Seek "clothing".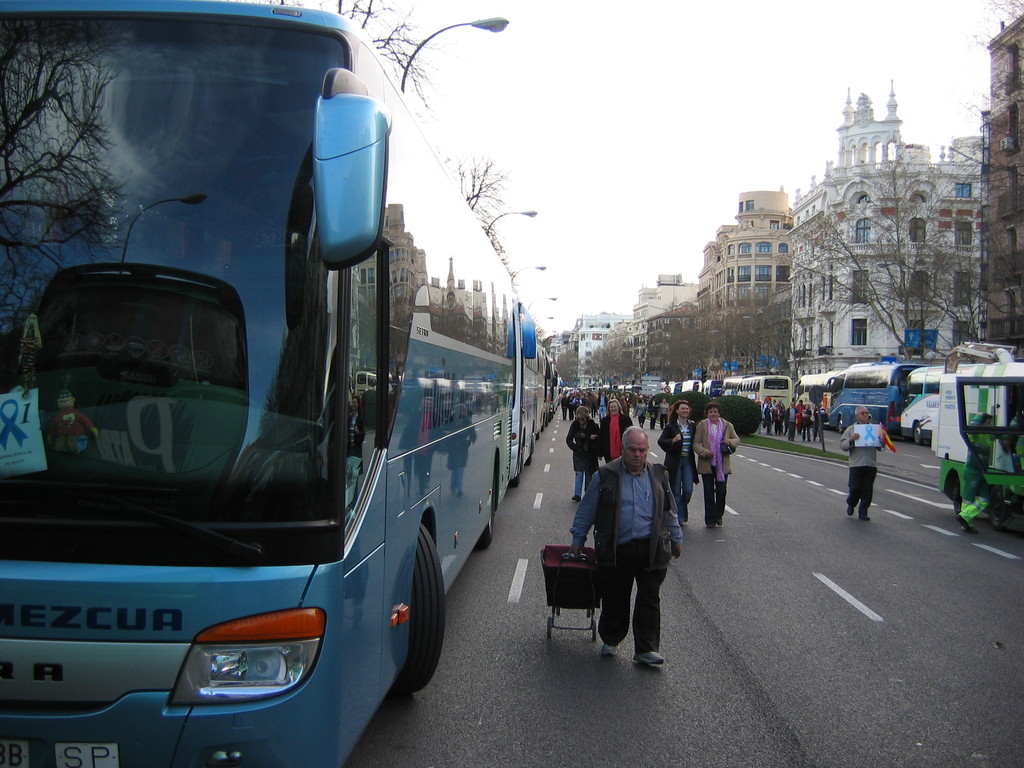
[608,417,645,456].
